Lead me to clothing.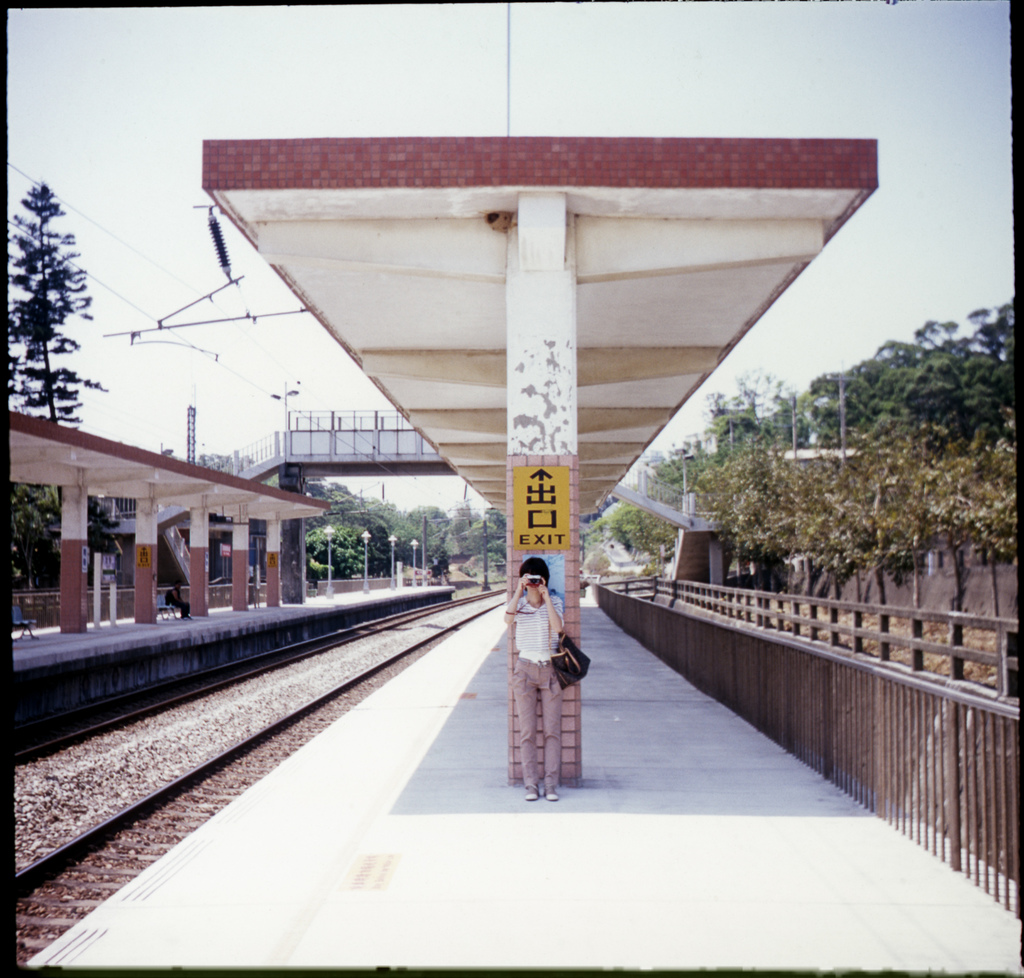
Lead to locate(504, 592, 562, 667).
